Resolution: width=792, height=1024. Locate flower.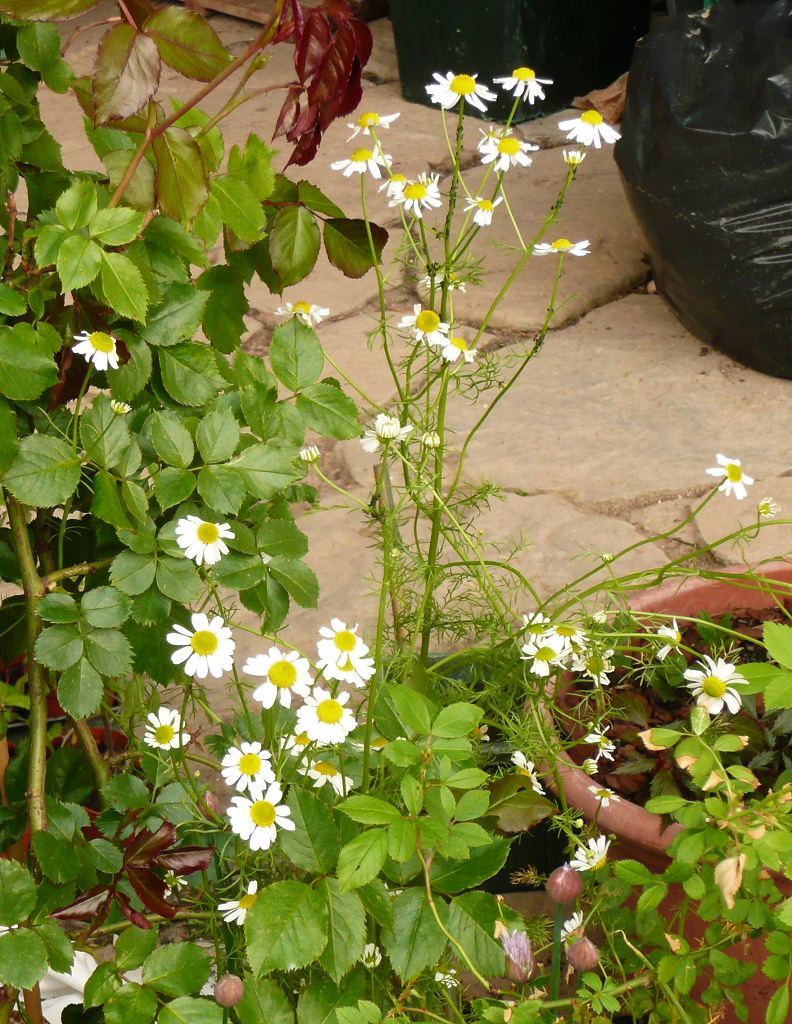
x1=498 y1=63 x2=557 y2=103.
